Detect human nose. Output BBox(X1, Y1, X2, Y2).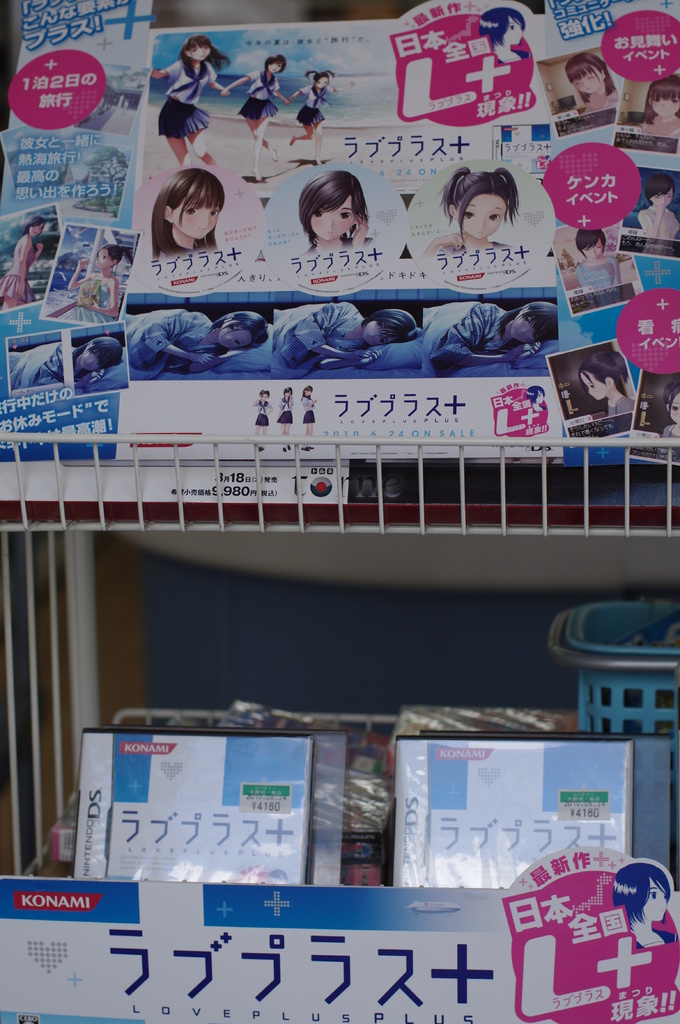
BBox(322, 215, 334, 226).
